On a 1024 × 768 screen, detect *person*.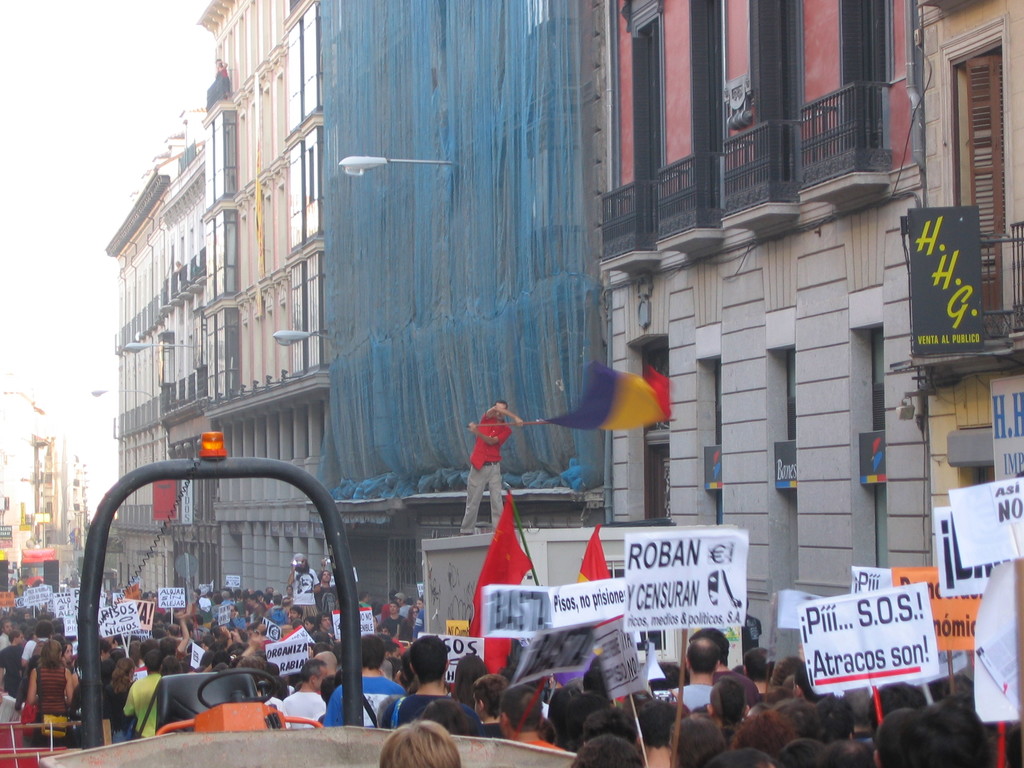
Rect(456, 396, 527, 535).
